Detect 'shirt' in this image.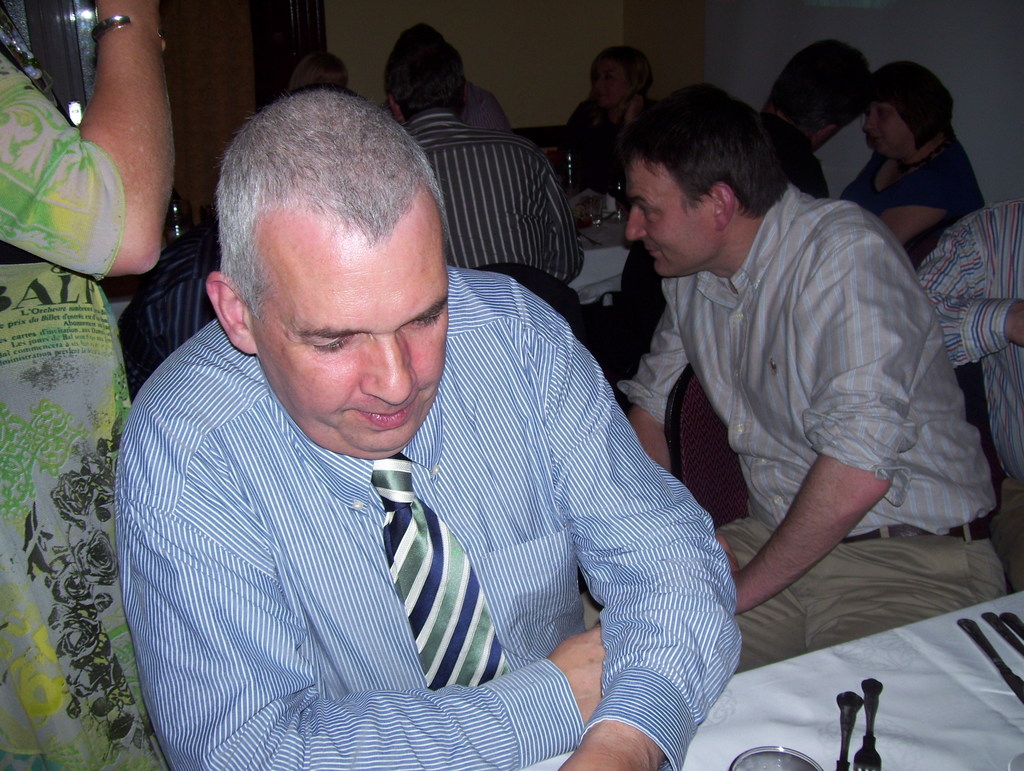
Detection: x1=914 y1=199 x2=1023 y2=480.
